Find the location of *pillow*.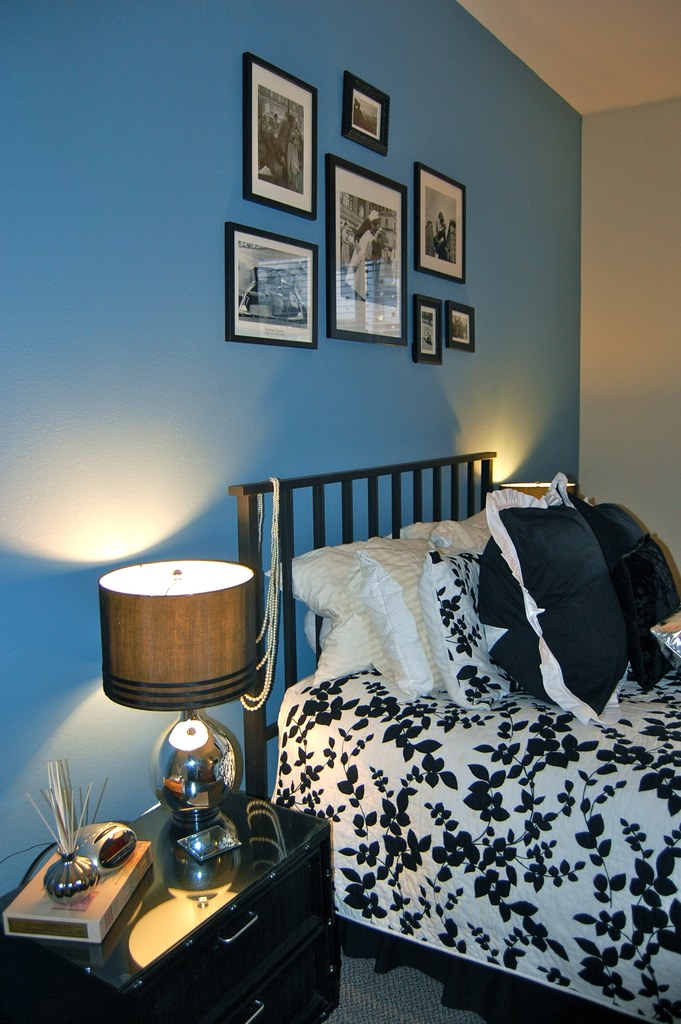
Location: [288, 512, 444, 692].
